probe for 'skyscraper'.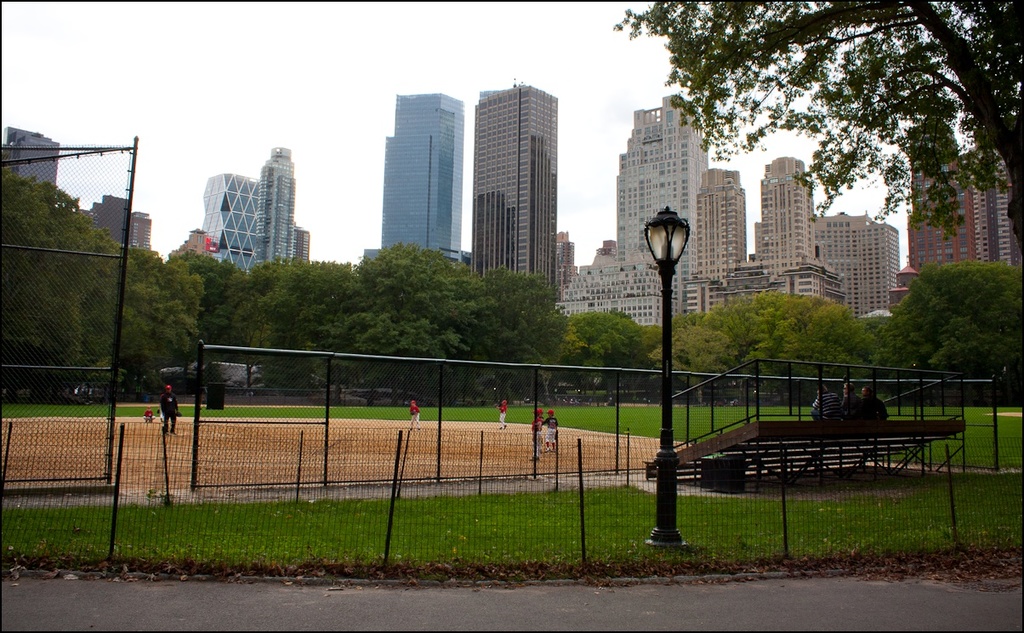
Probe result: locate(254, 143, 296, 274).
